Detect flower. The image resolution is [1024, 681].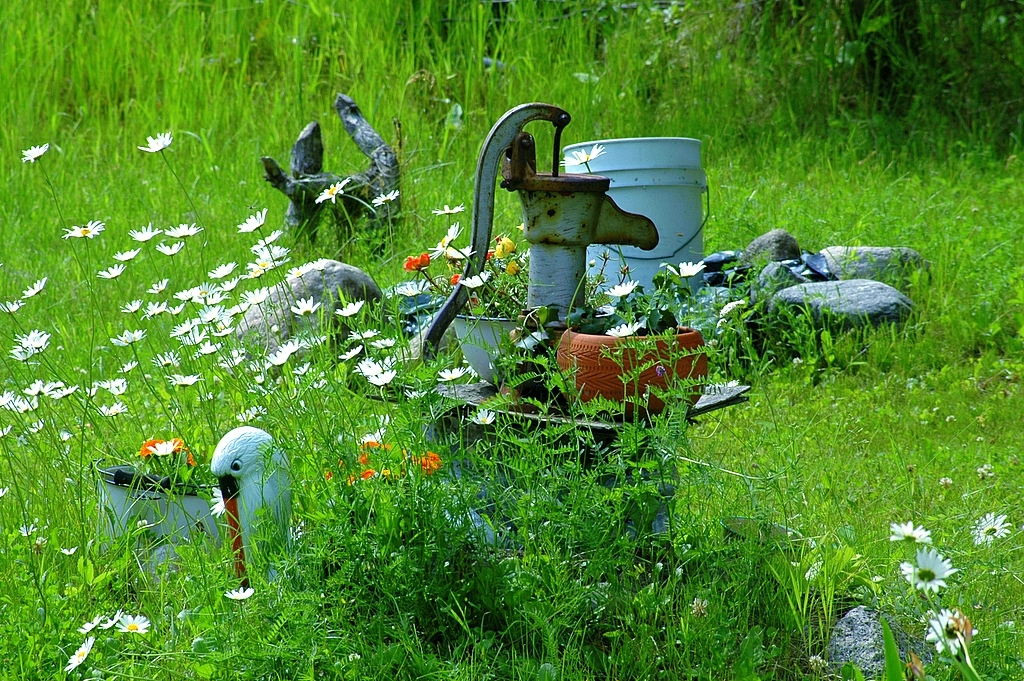
BBox(875, 510, 977, 616).
